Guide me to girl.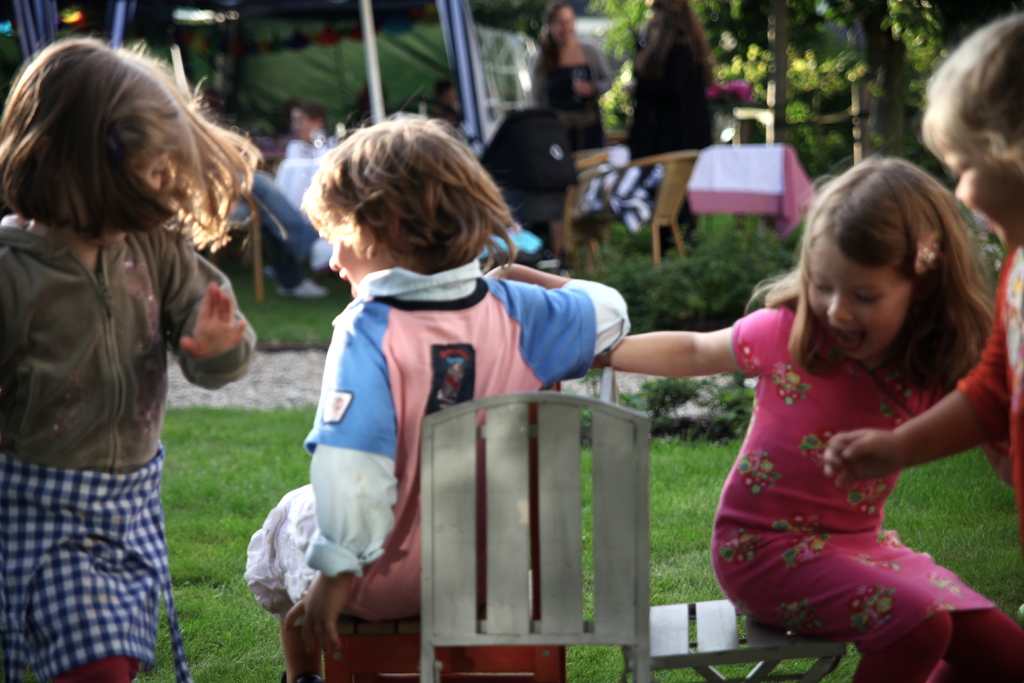
Guidance: x1=598, y1=151, x2=1023, y2=682.
